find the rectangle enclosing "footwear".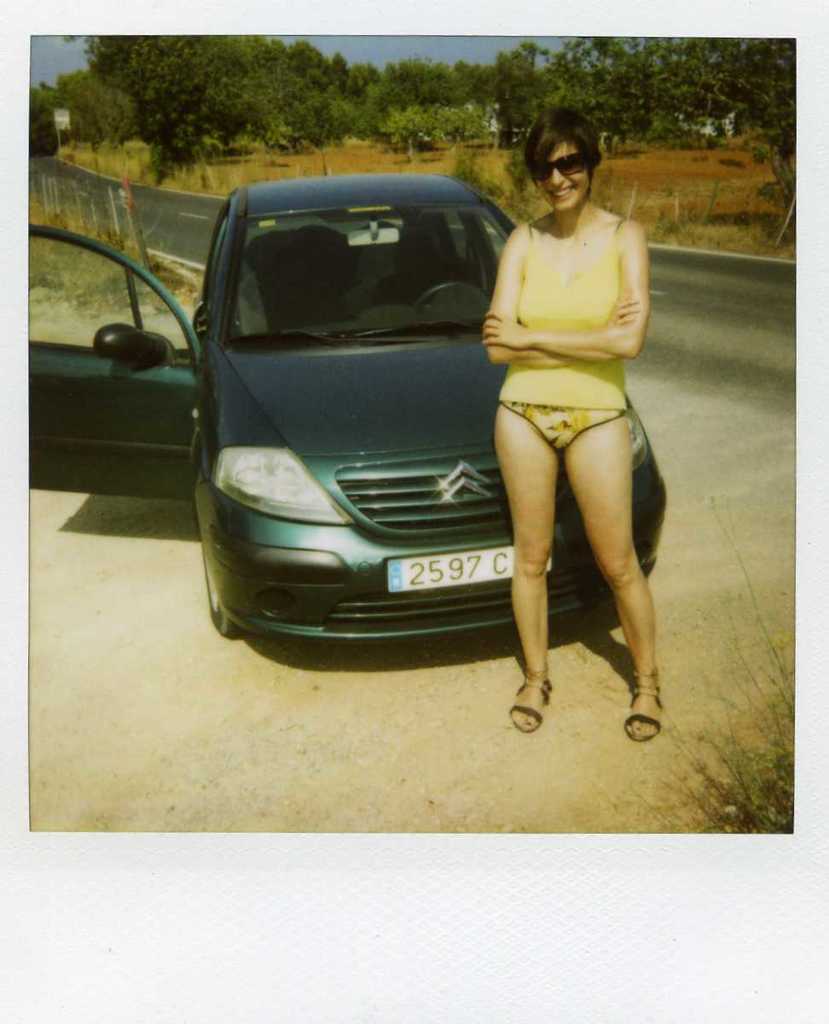
[x1=625, y1=673, x2=664, y2=737].
